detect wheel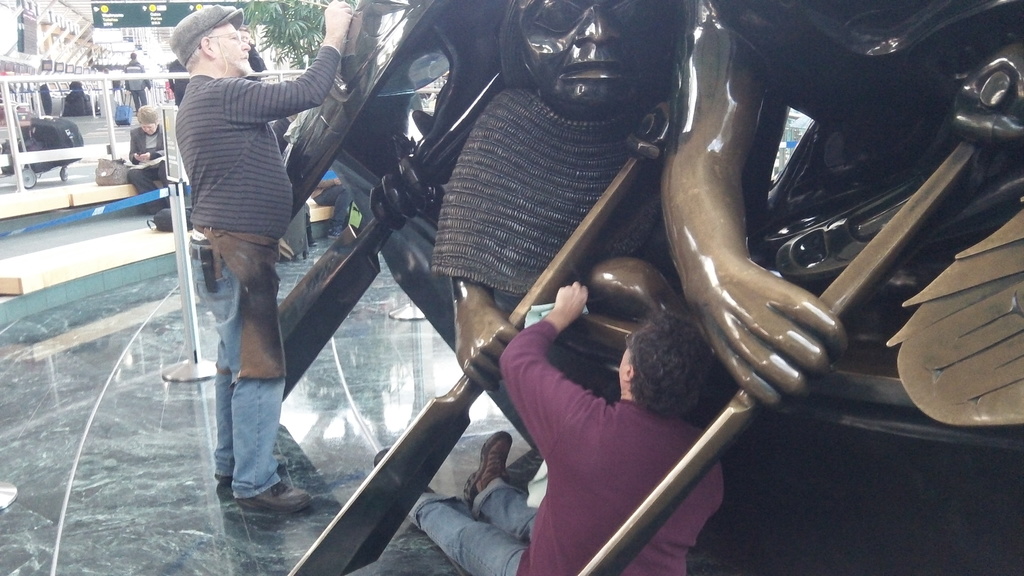
60:169:70:181
